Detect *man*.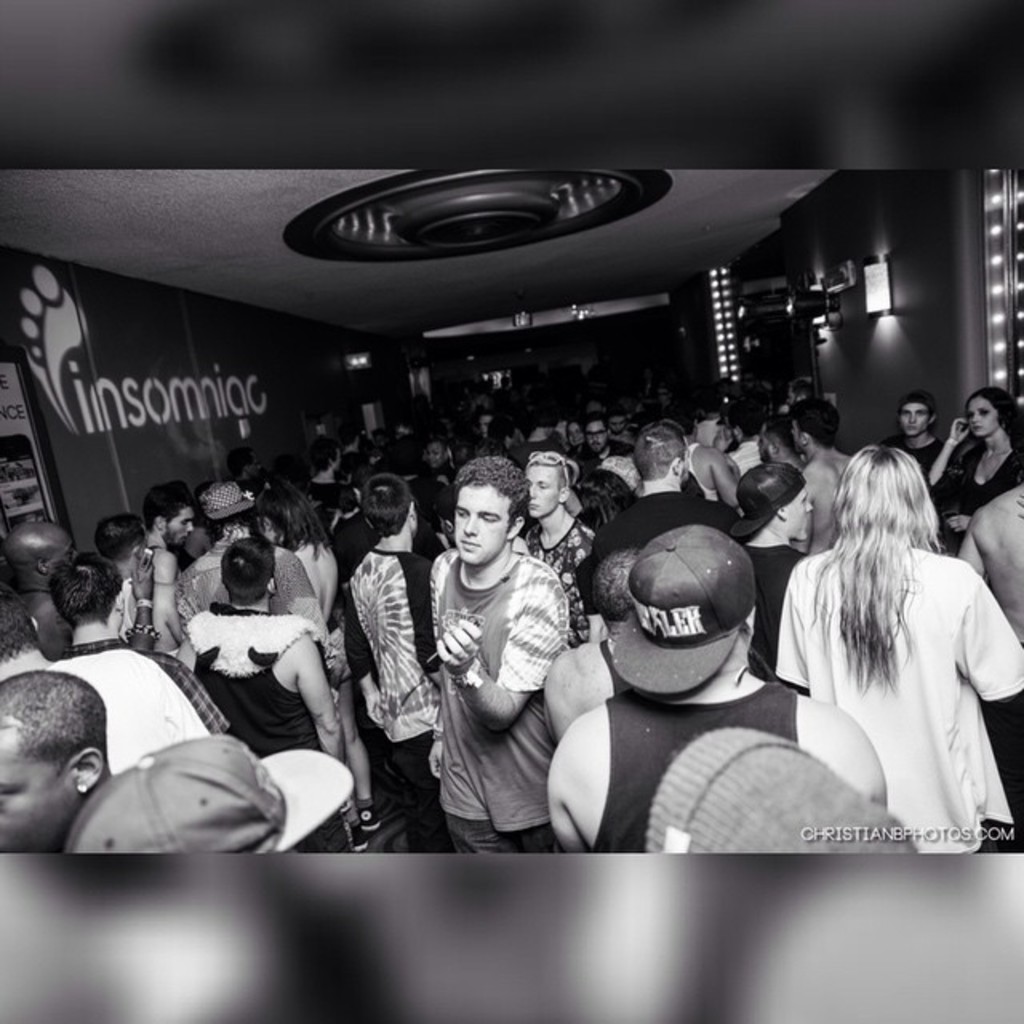
Detected at 170/477/350/678.
